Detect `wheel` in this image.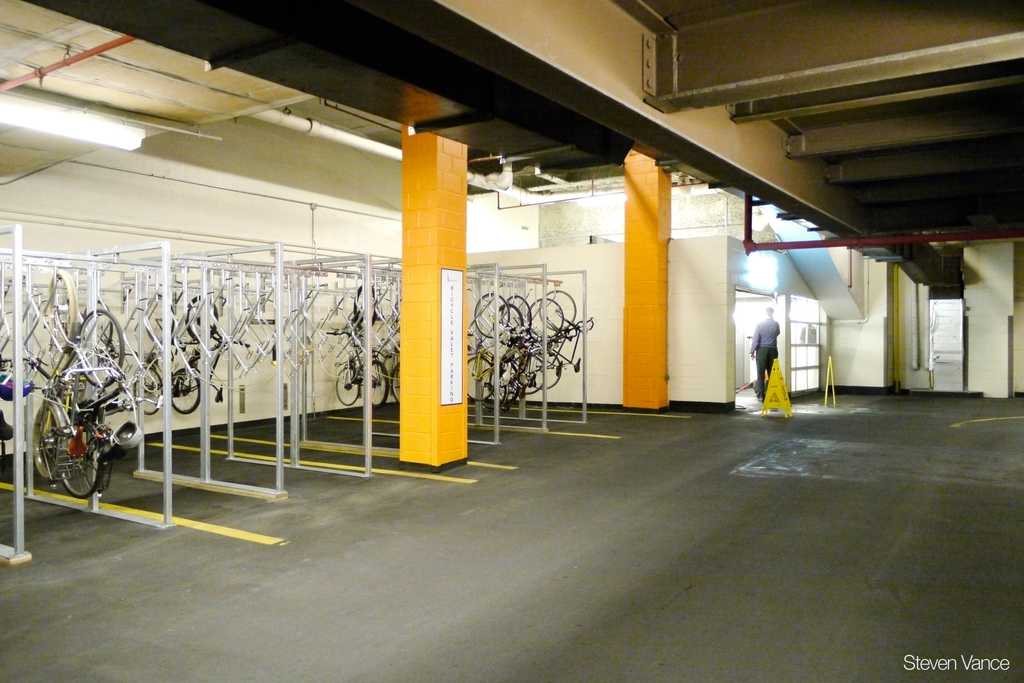
Detection: [335, 367, 360, 406].
